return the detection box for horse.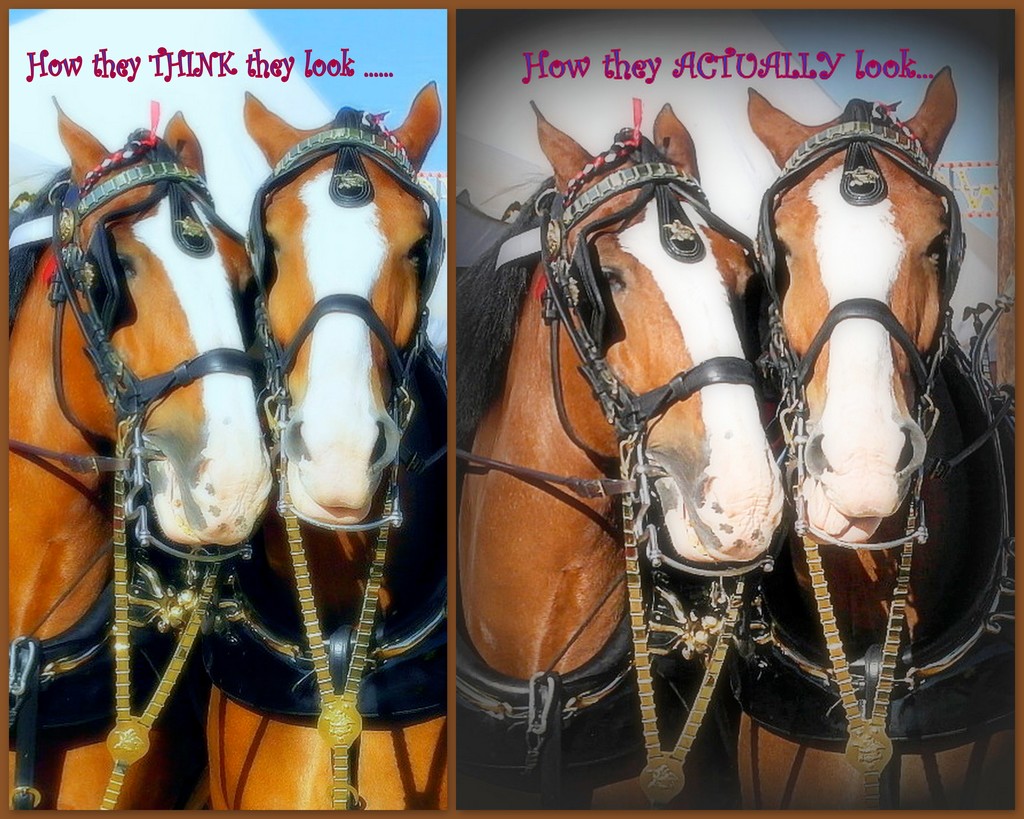
x1=7 y1=94 x2=276 y2=808.
